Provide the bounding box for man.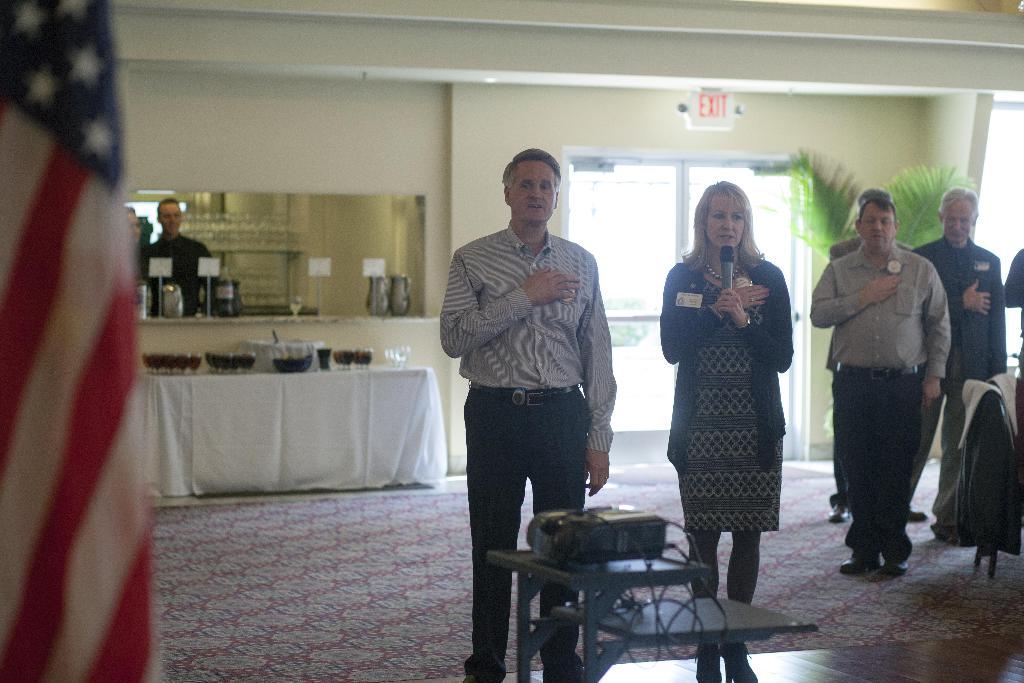
crop(998, 247, 1023, 370).
